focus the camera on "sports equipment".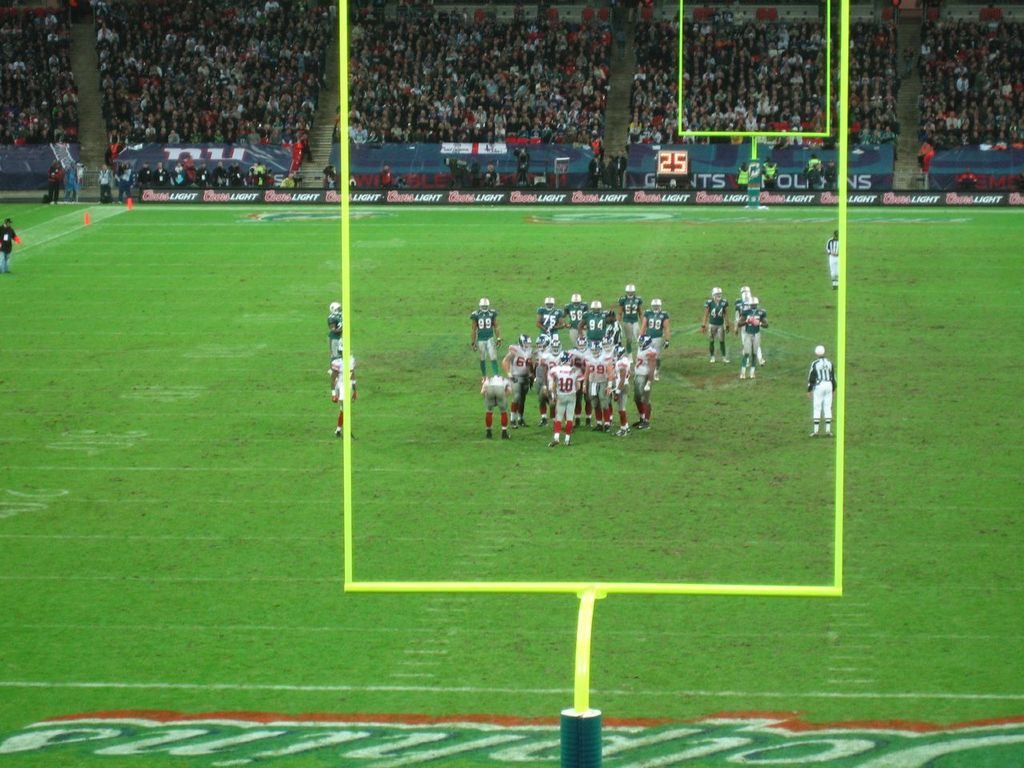
Focus region: 814,348,828,356.
